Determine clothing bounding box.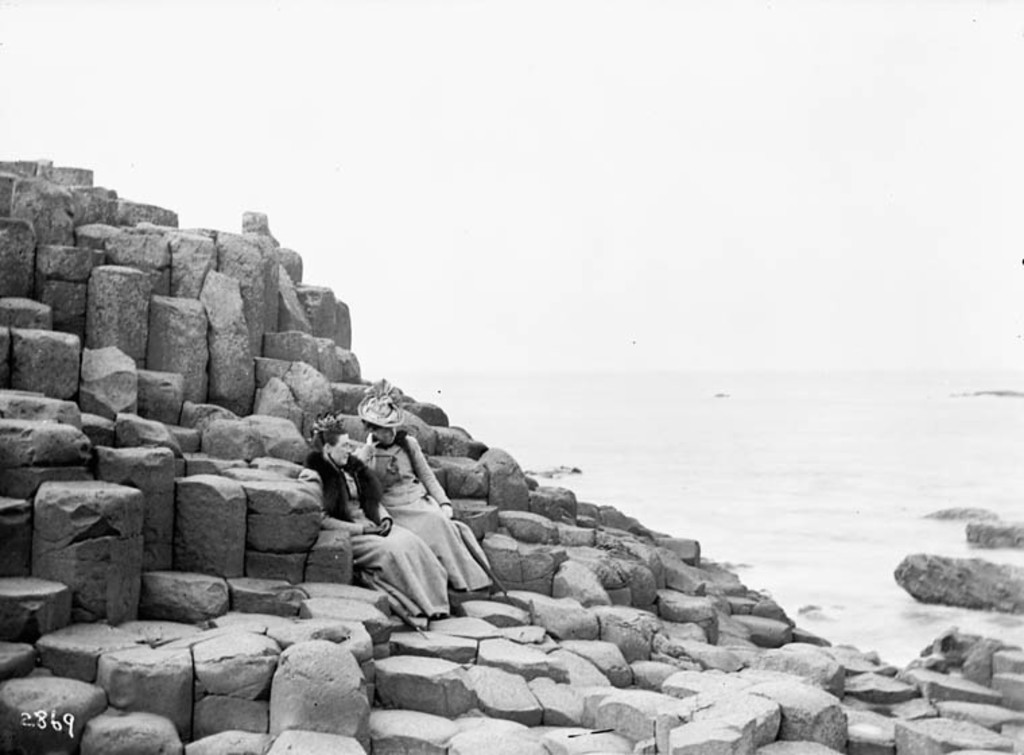
Determined: <bbox>358, 421, 496, 591</bbox>.
